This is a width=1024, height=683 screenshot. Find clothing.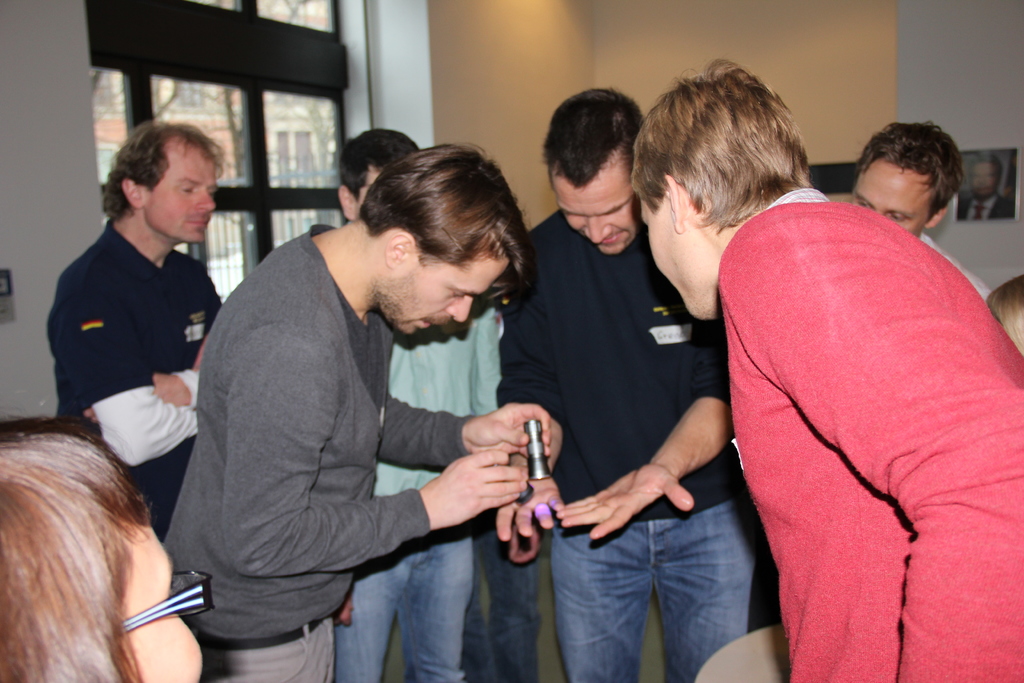
Bounding box: BBox(705, 152, 1008, 678).
